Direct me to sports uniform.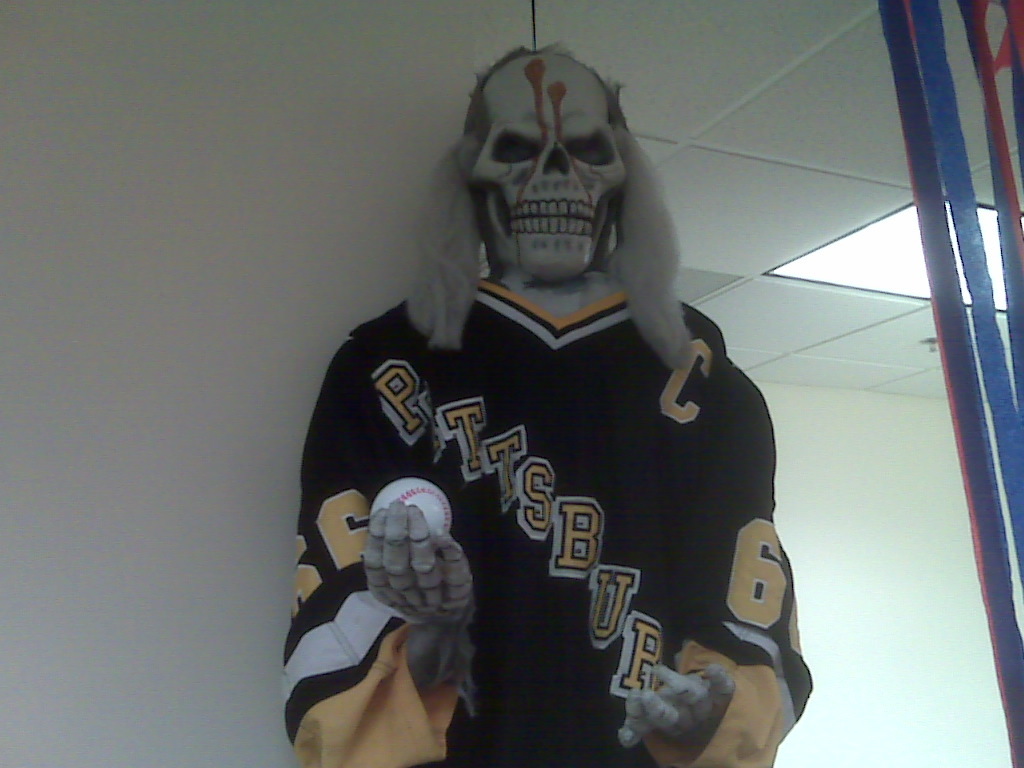
Direction: region(267, 122, 833, 744).
